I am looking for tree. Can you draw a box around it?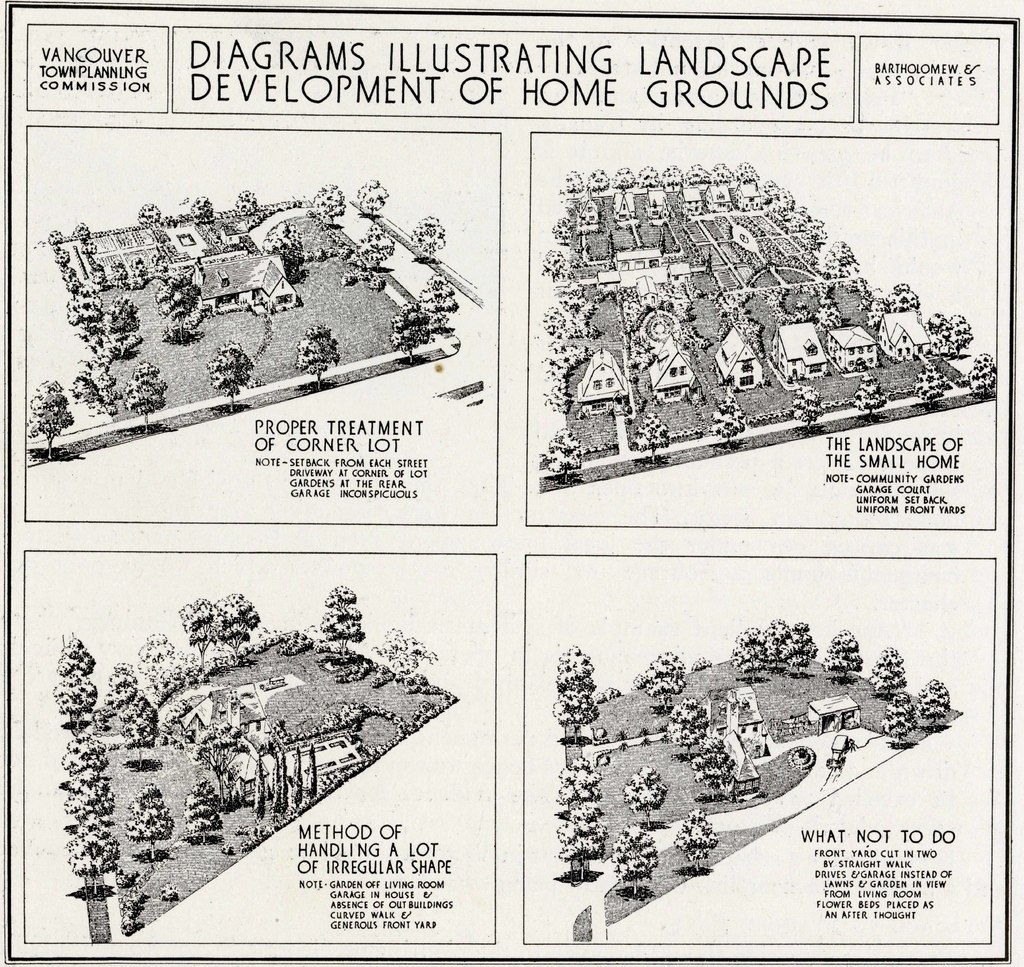
Sure, the bounding box is 692,738,732,798.
